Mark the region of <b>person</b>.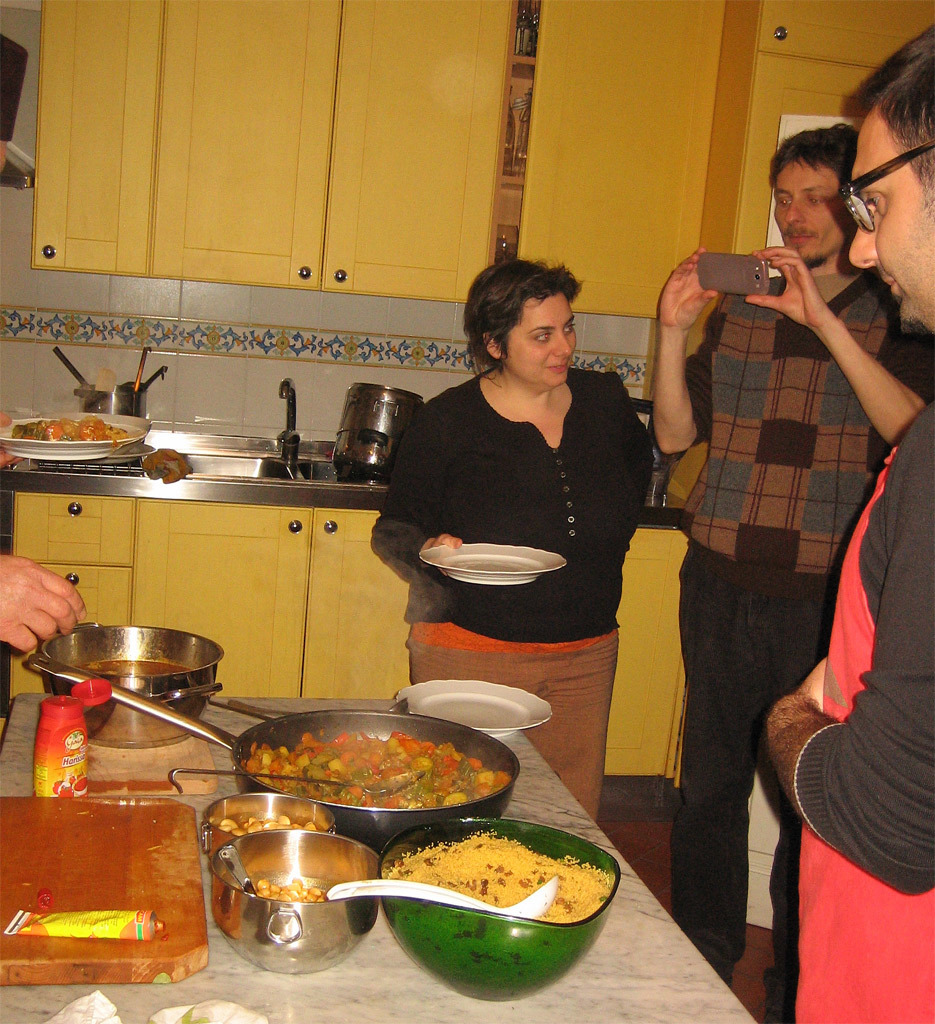
Region: 0/554/91/650.
